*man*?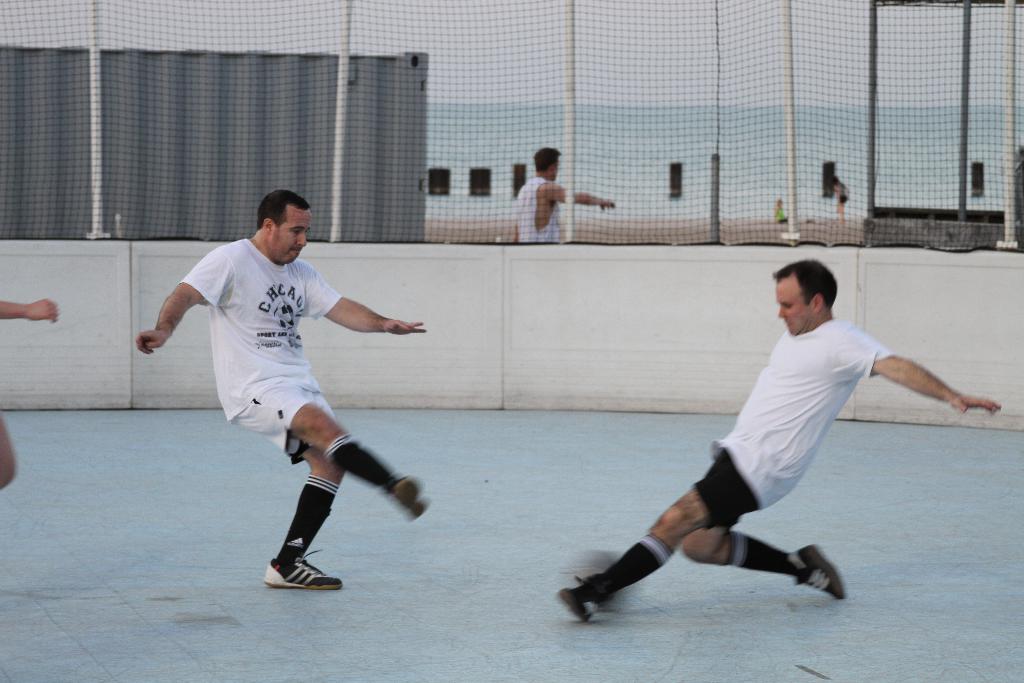
132/186/430/591
